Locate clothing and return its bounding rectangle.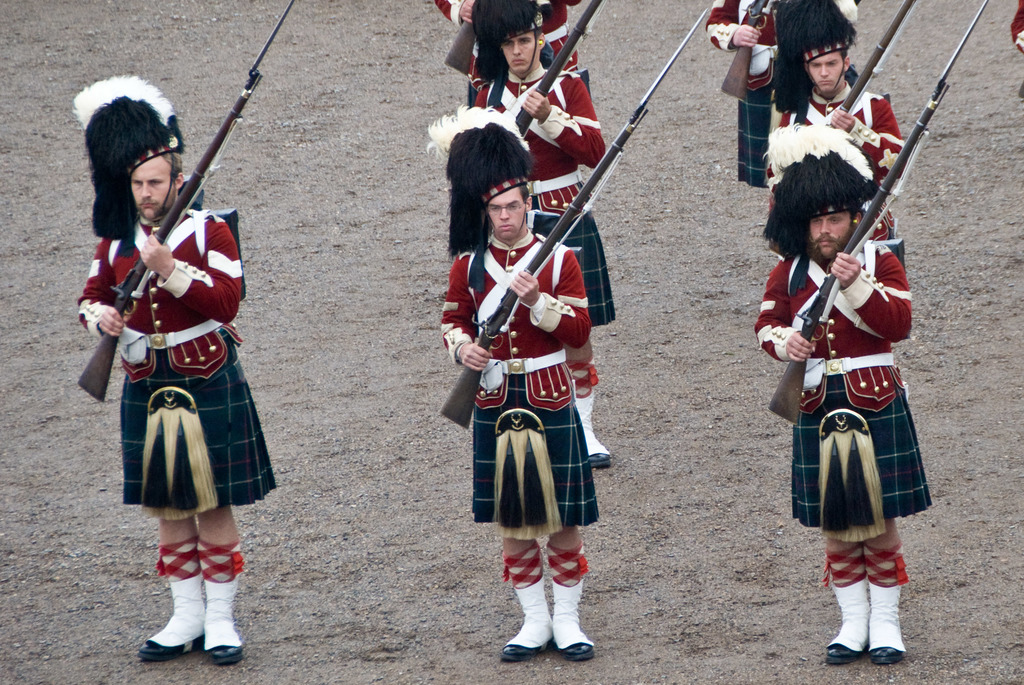
pyautogui.locateOnScreen(79, 207, 278, 526).
